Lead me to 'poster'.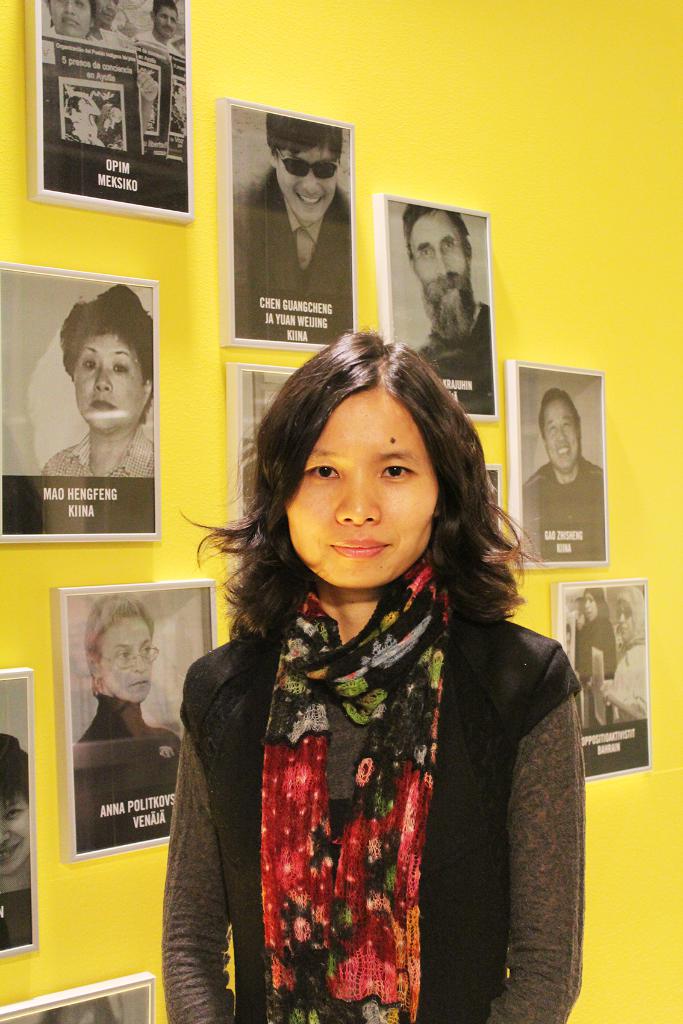
Lead to [x1=520, y1=365, x2=600, y2=563].
